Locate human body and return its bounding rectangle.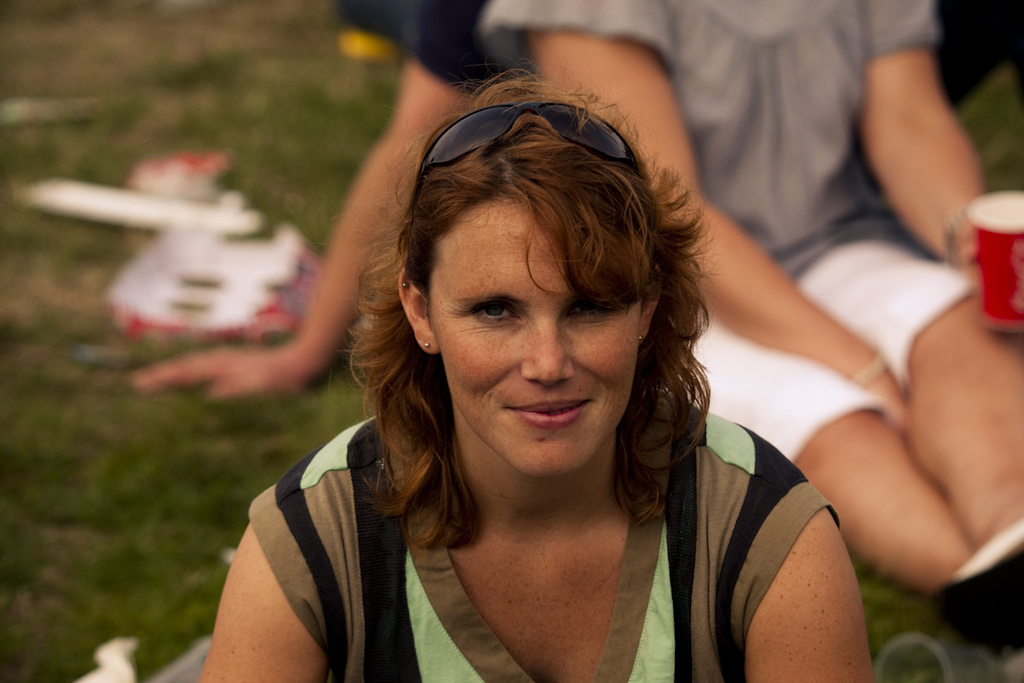
x1=189, y1=63, x2=873, y2=682.
